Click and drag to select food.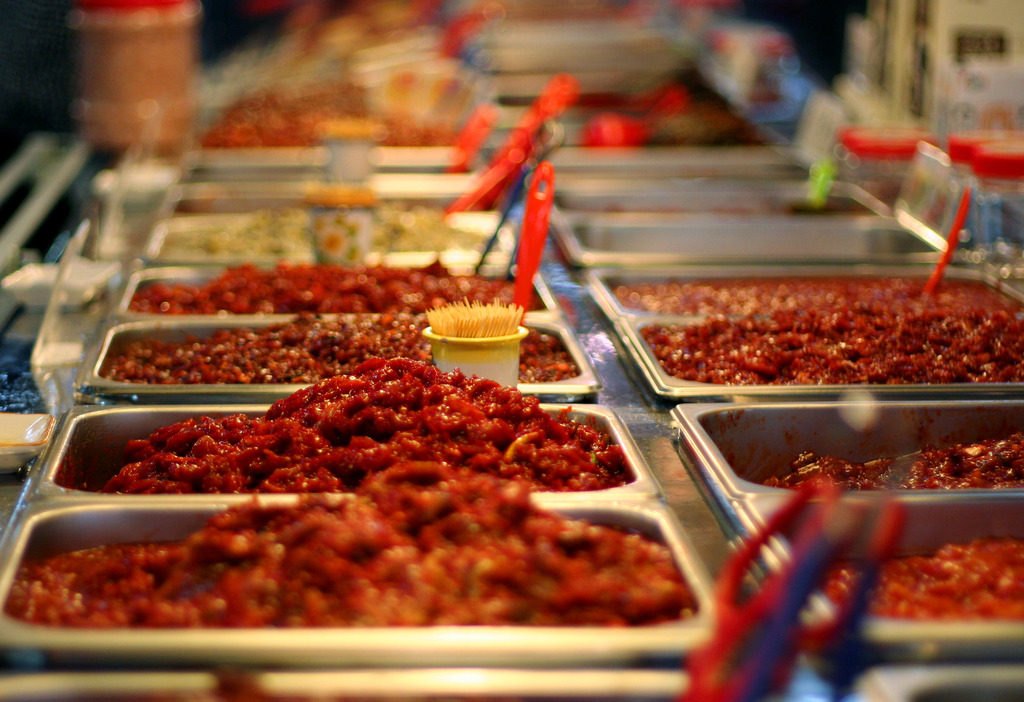
Selection: region(13, 447, 698, 628).
